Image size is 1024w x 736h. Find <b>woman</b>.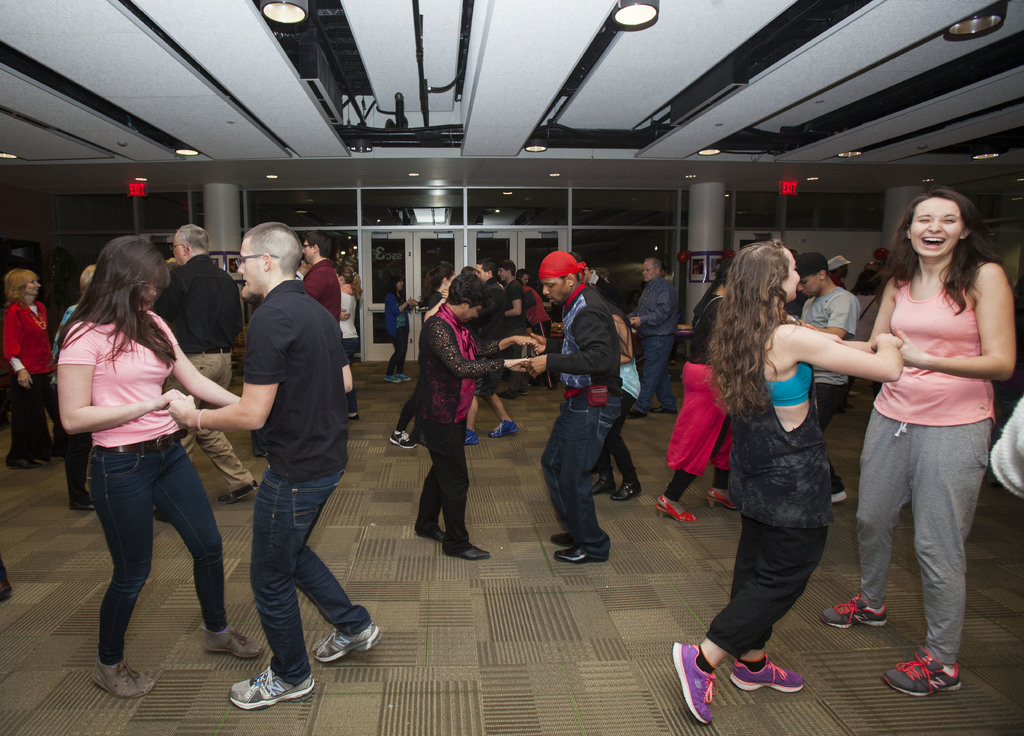
<region>414, 271, 541, 565</region>.
